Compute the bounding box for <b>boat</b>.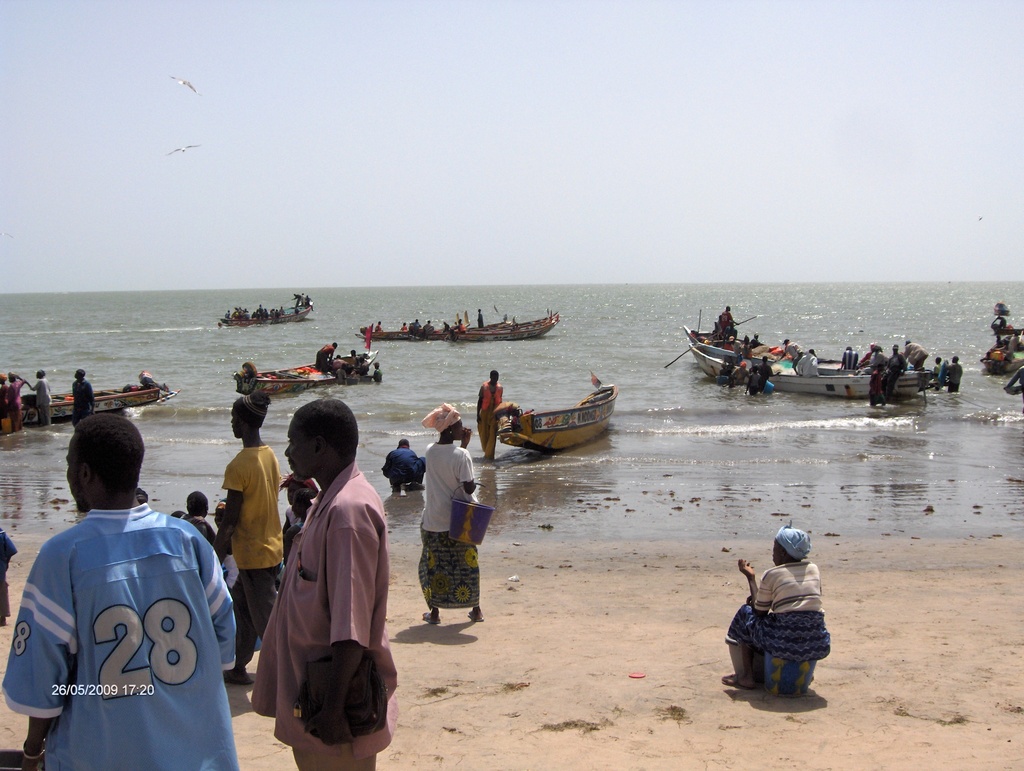
box(218, 302, 311, 327).
